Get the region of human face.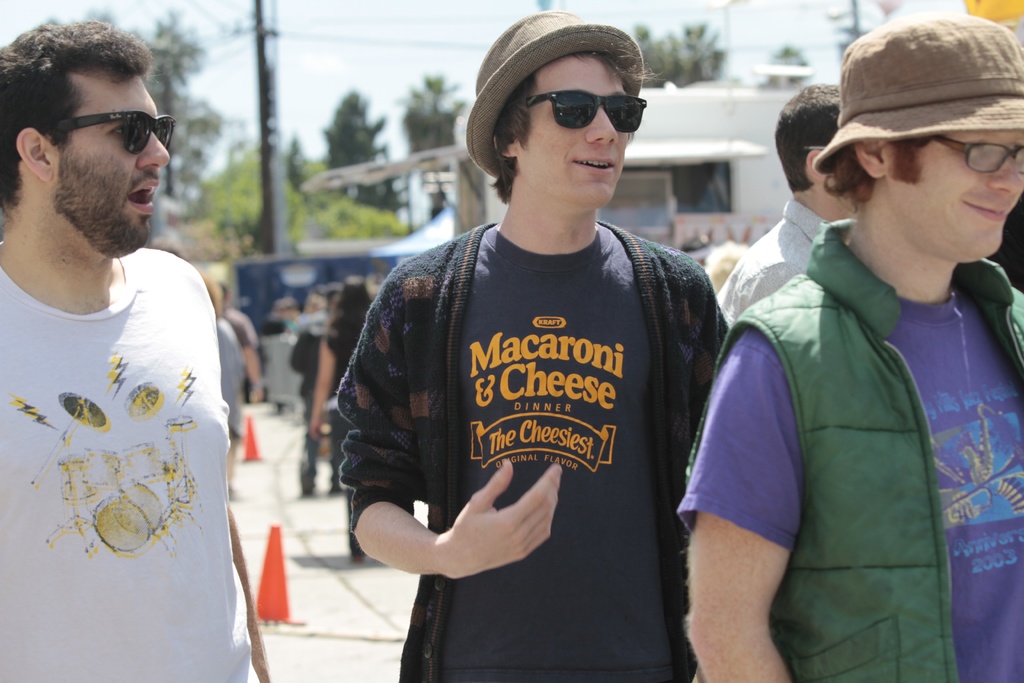
[525,62,634,202].
